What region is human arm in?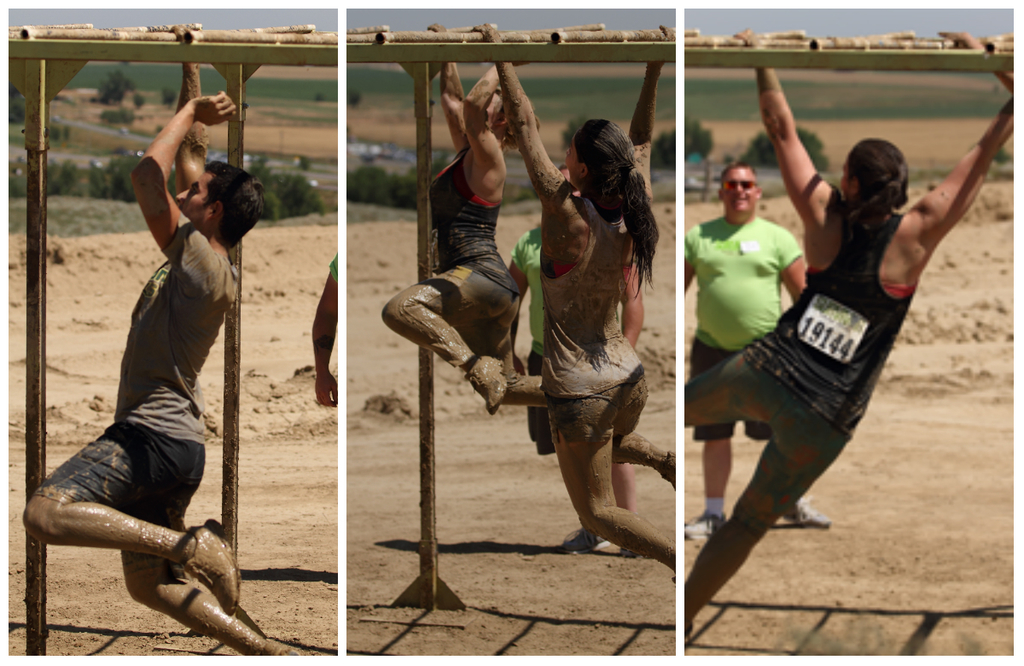
674,220,711,278.
